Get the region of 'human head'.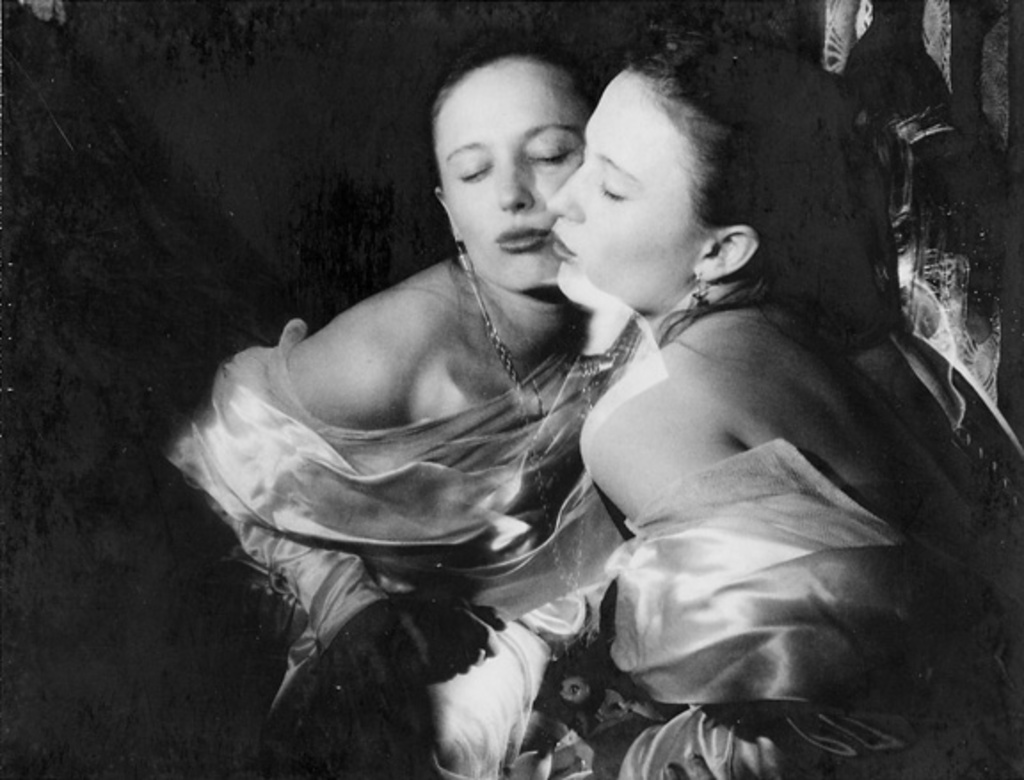
bbox=(412, 30, 599, 252).
